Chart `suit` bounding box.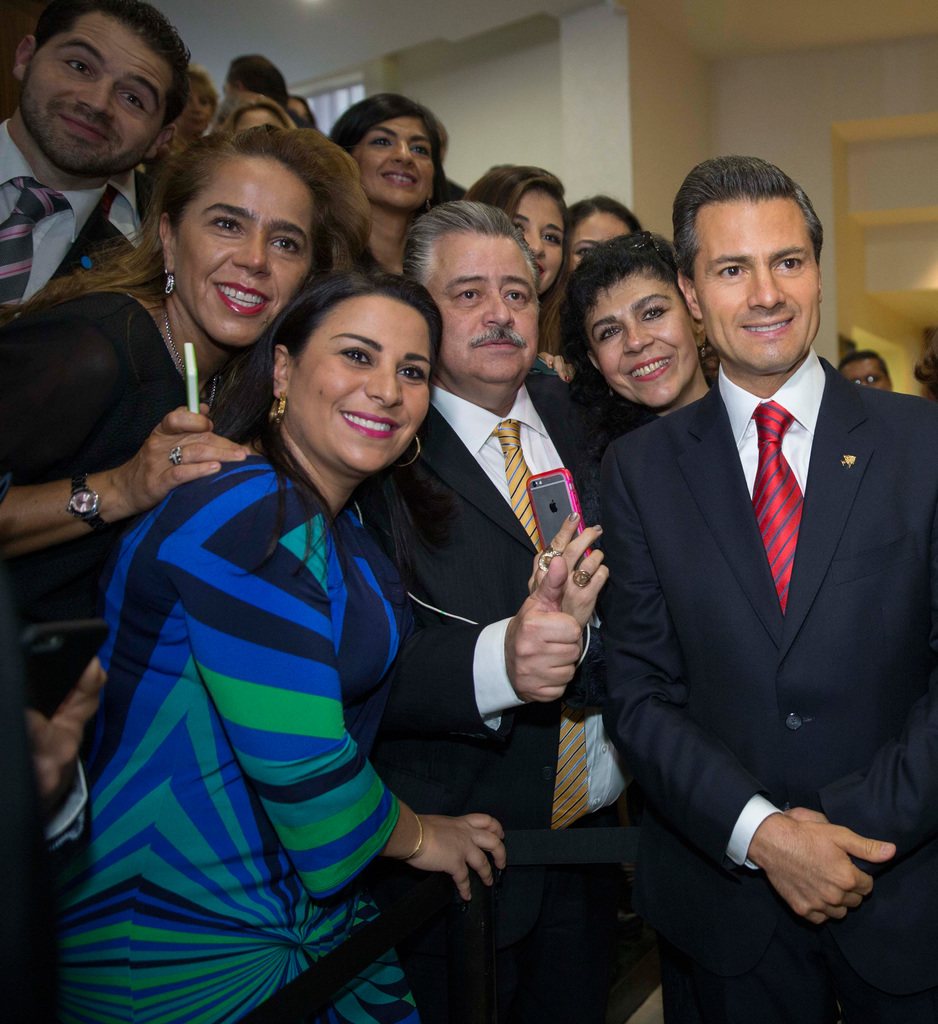
Charted: crop(594, 172, 931, 1023).
